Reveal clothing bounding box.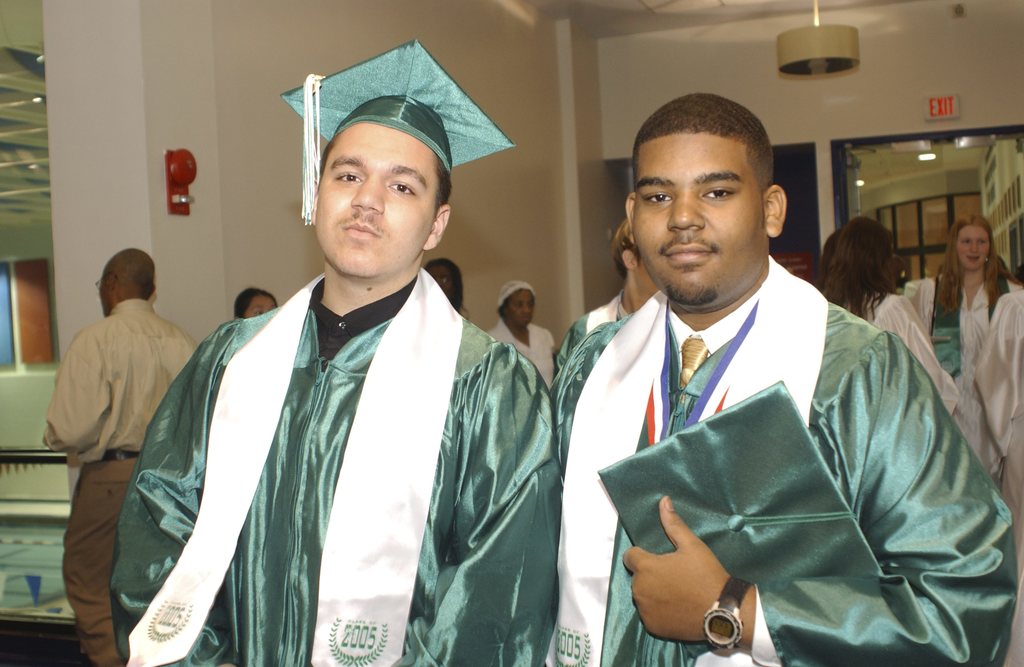
Revealed: (47, 293, 198, 666).
